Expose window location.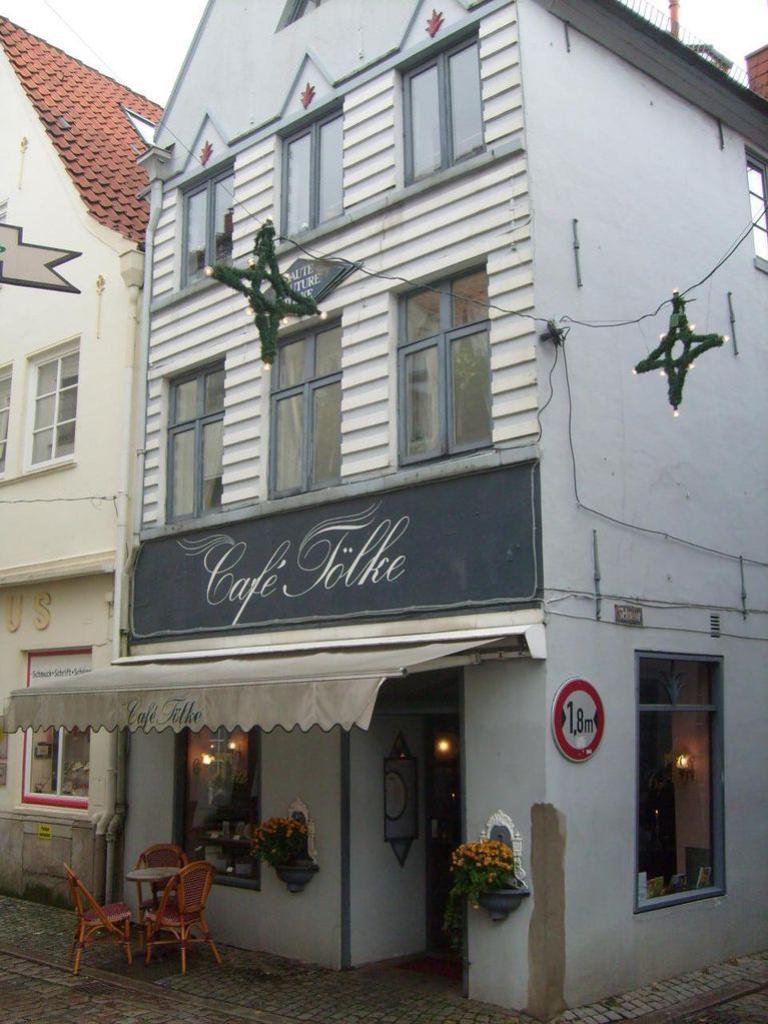
Exposed at l=16, t=649, r=96, b=806.
